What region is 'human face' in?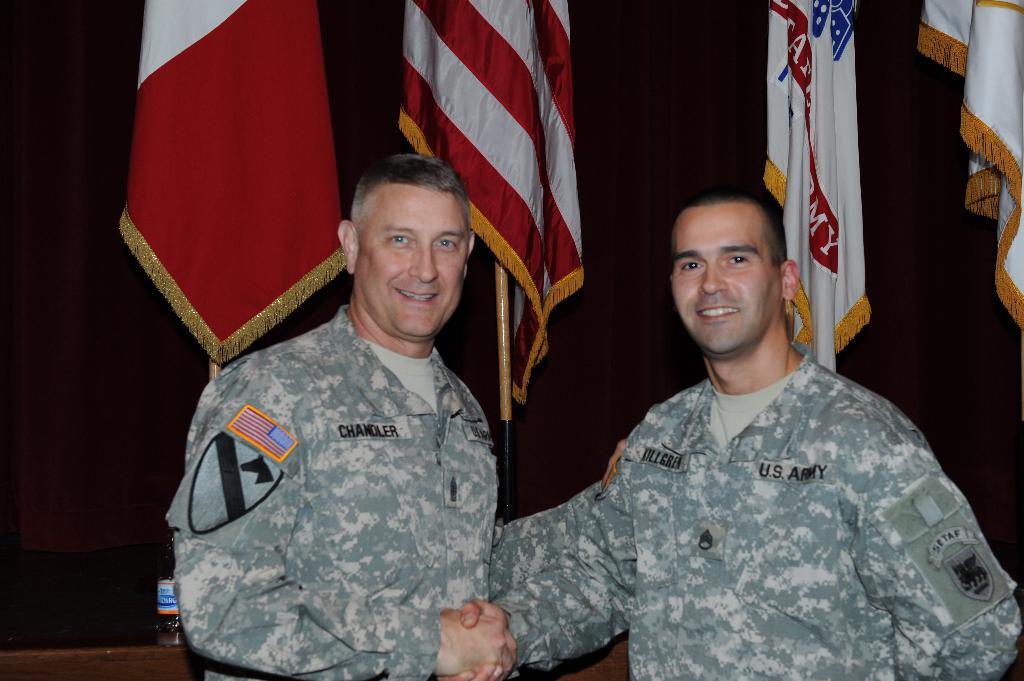
bbox=(353, 179, 461, 339).
